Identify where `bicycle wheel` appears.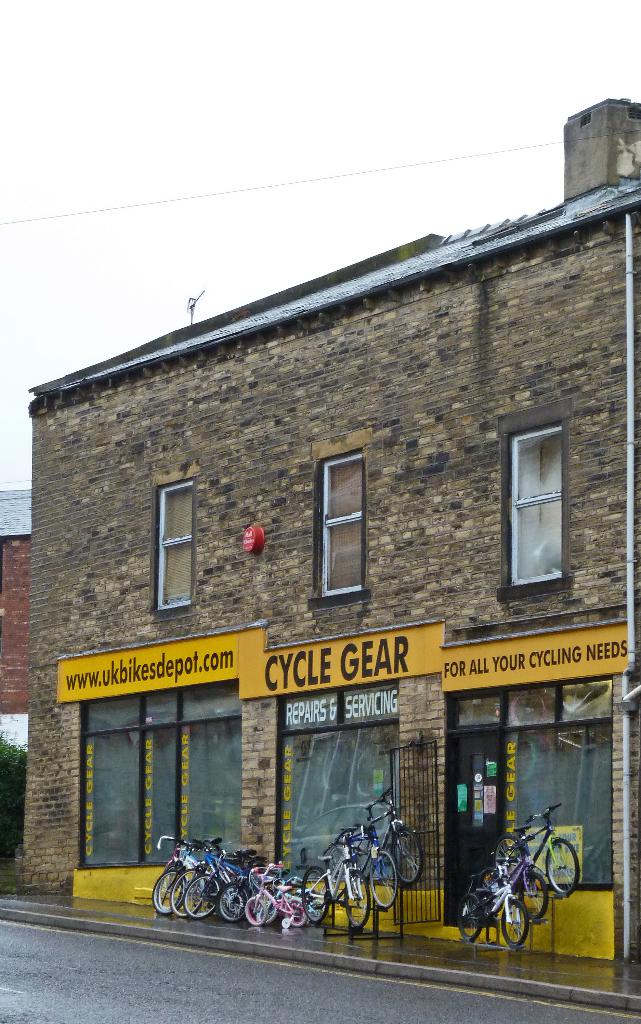
Appears at (x1=384, y1=822, x2=423, y2=887).
